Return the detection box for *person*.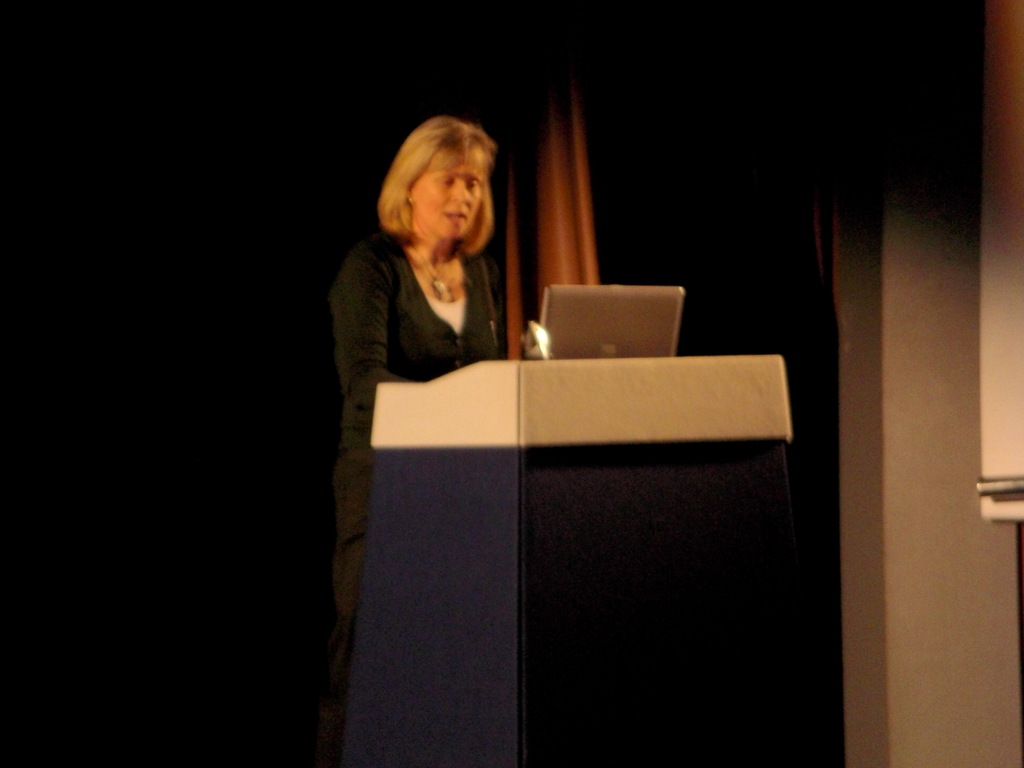
<bbox>335, 115, 505, 757</bbox>.
